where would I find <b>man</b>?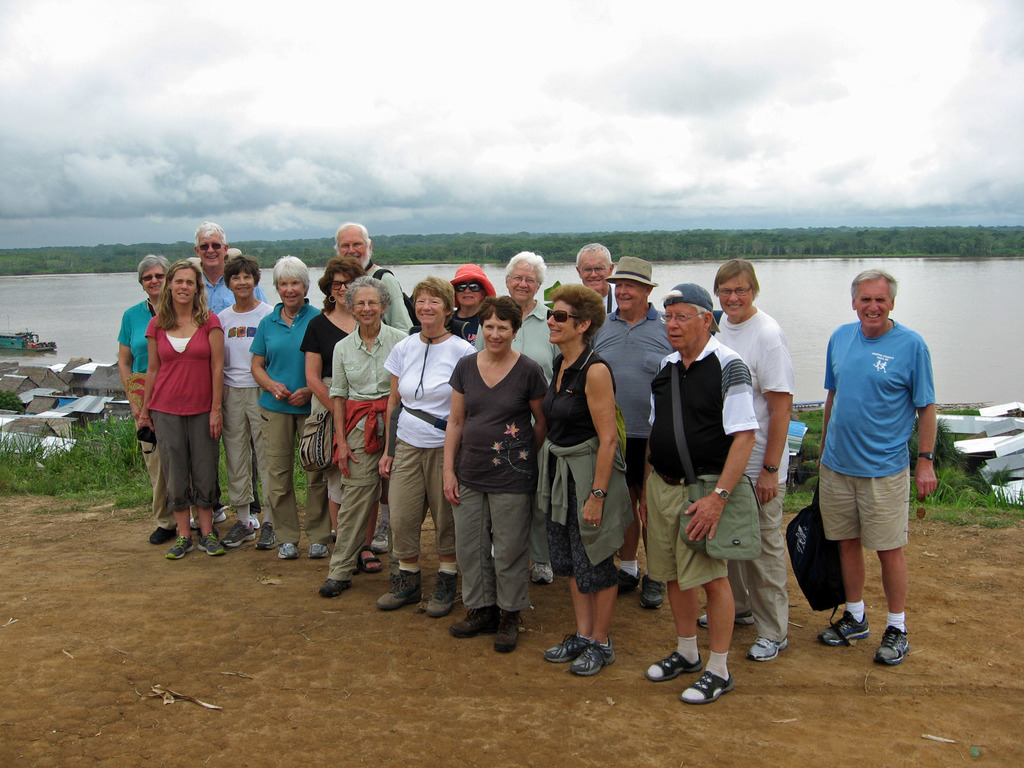
At detection(473, 245, 563, 573).
